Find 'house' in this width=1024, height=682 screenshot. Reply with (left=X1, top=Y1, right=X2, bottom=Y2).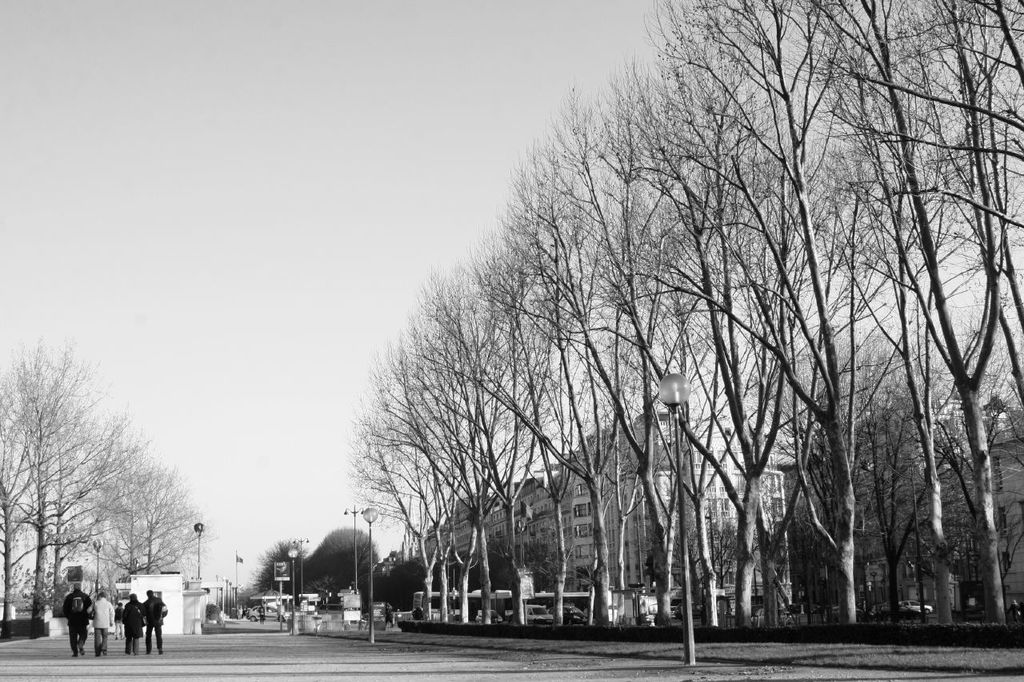
(left=411, top=405, right=795, bottom=624).
